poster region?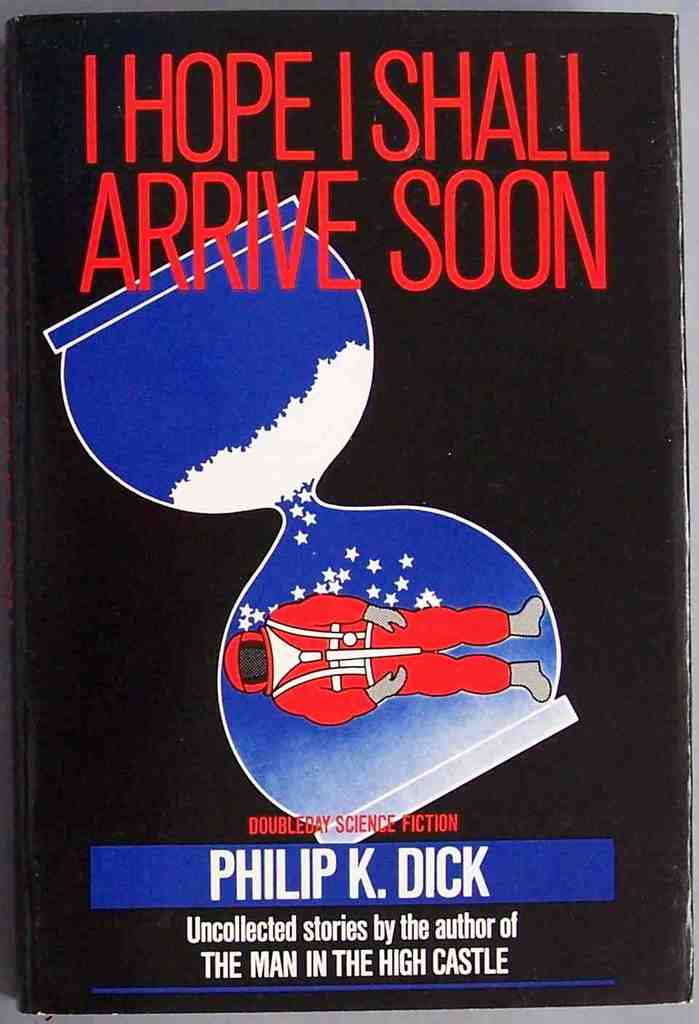
box=[1, 6, 698, 1017]
